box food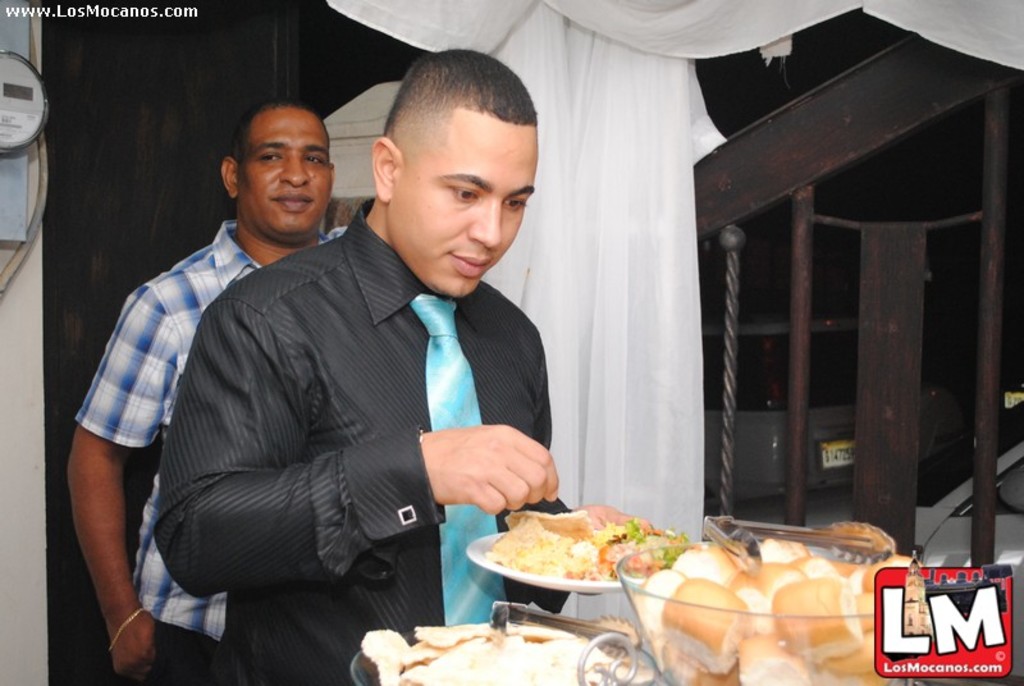
<box>484,500,691,581</box>
